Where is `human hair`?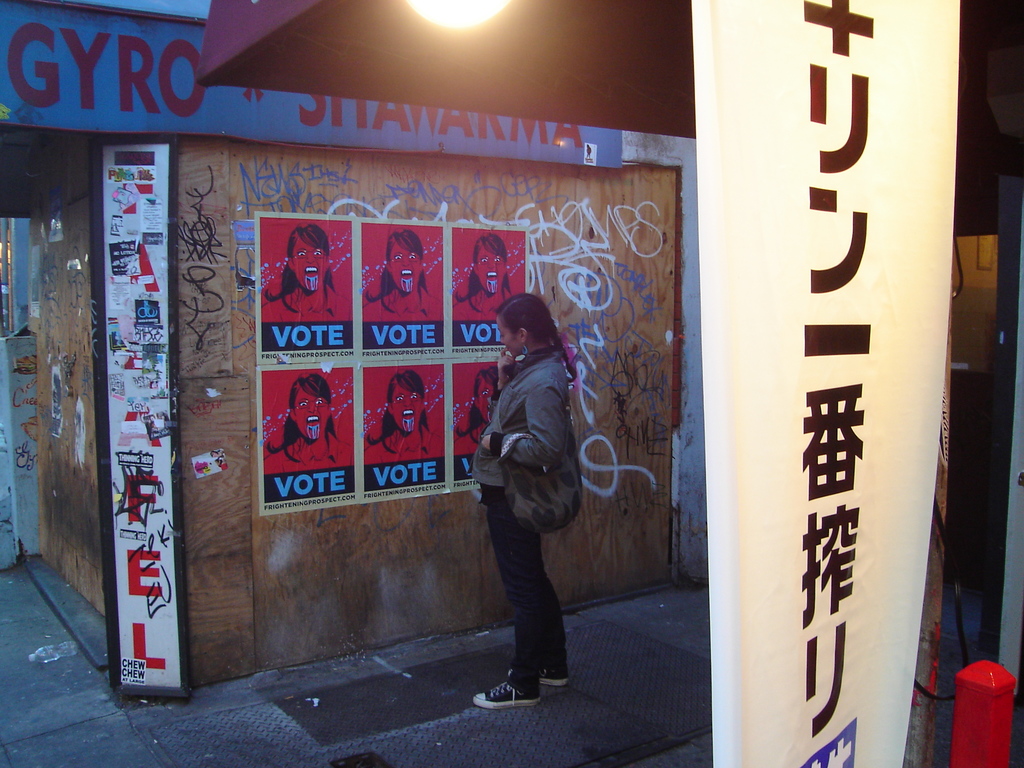
left=369, top=367, right=433, bottom=452.
